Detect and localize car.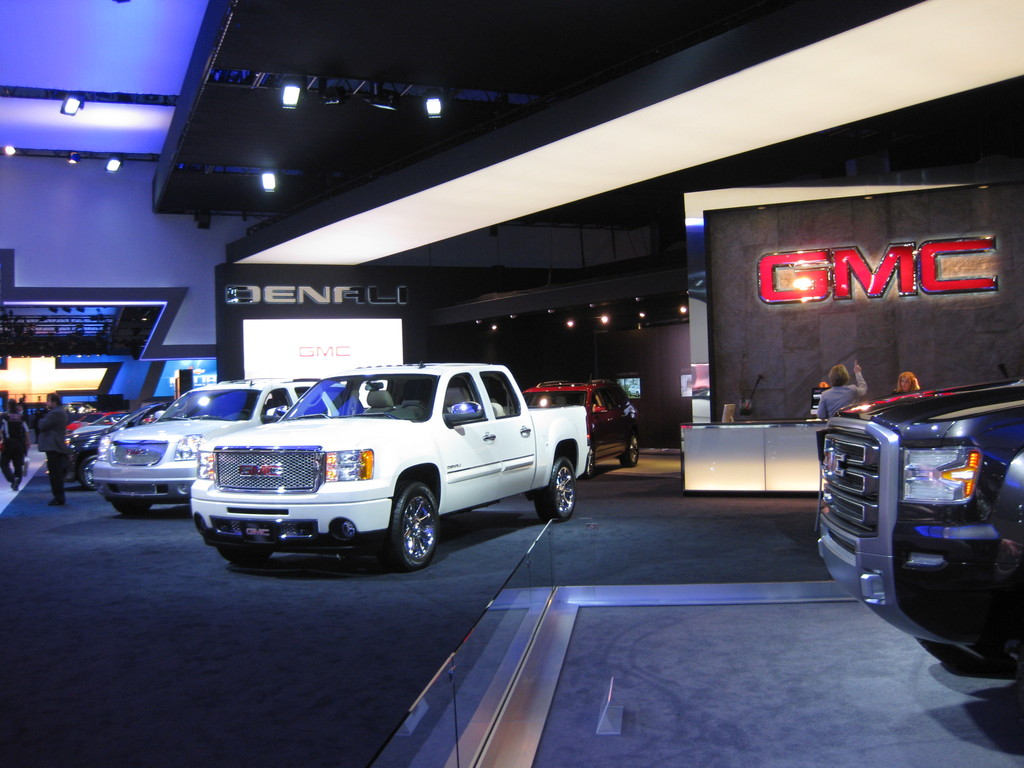
Localized at BBox(66, 395, 177, 488).
